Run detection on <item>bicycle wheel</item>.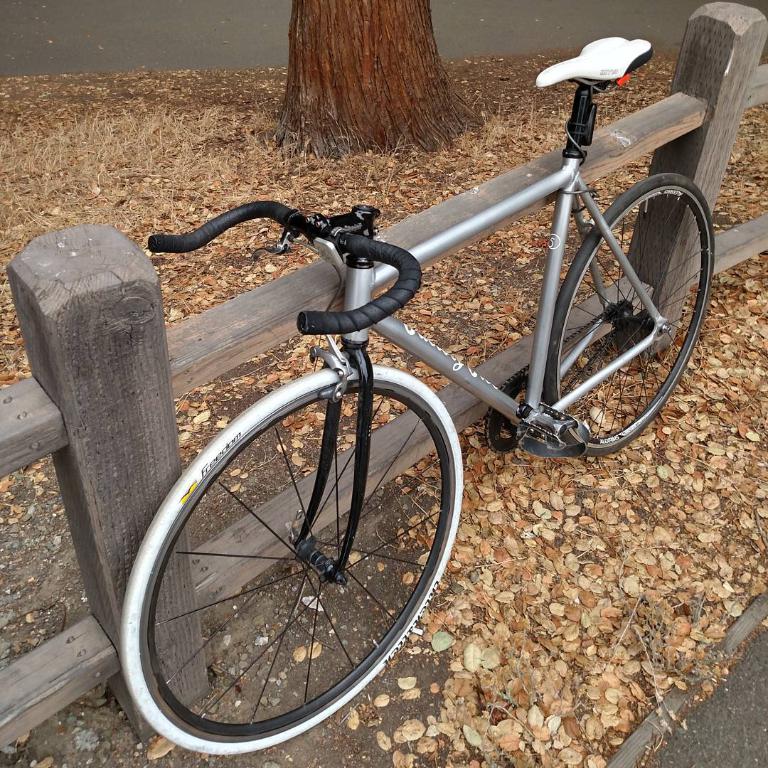
Result: detection(545, 172, 715, 459).
